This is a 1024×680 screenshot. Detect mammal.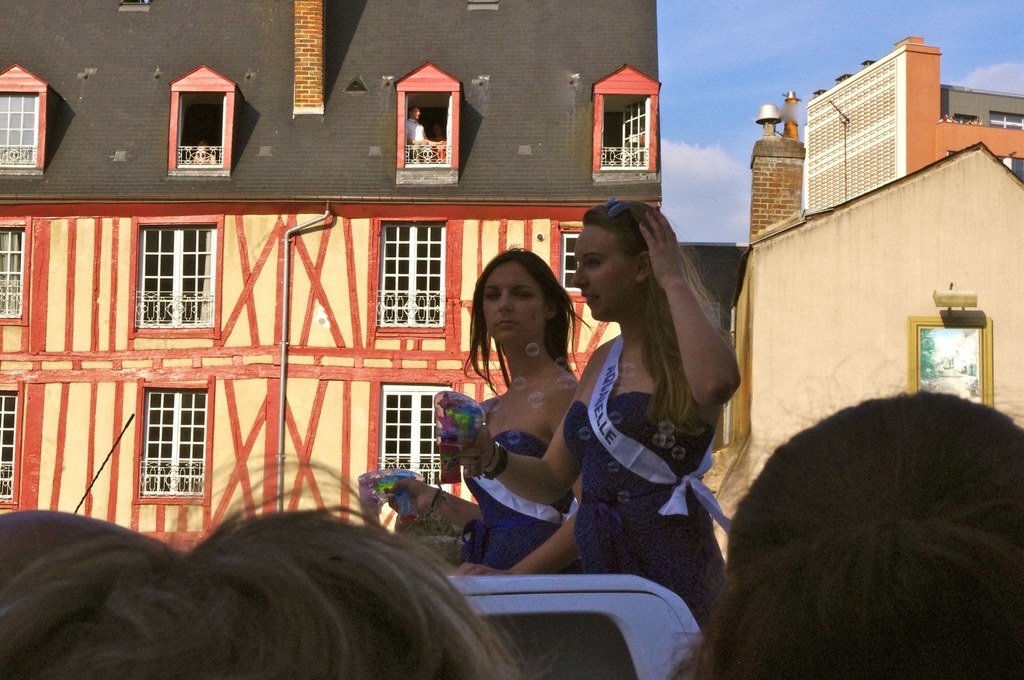
(left=5, top=495, right=569, bottom=676).
